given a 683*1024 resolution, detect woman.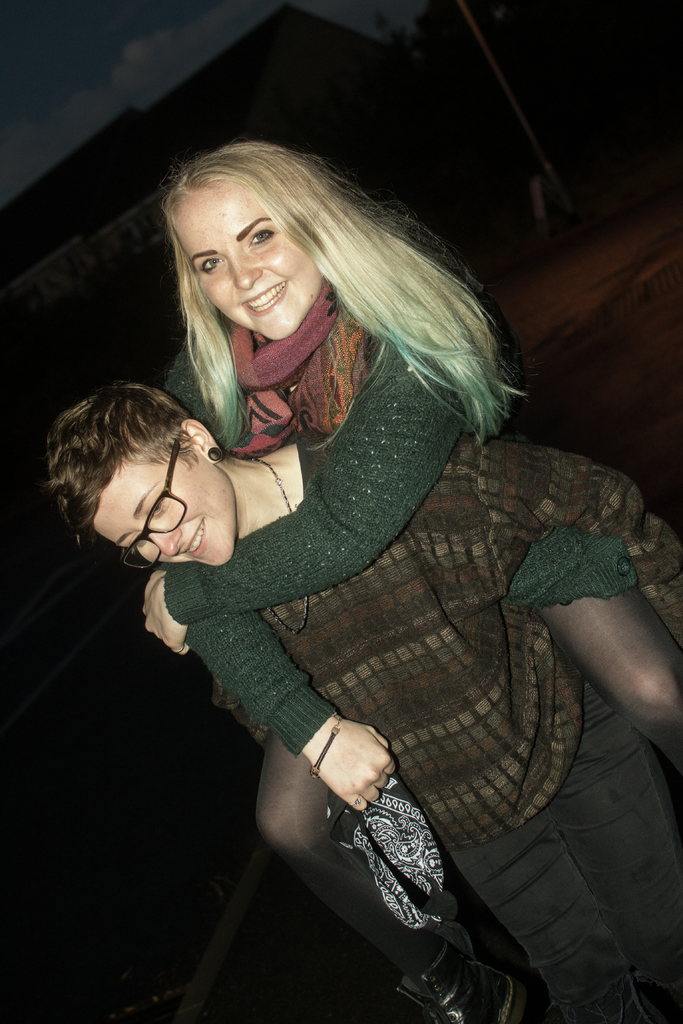
x1=45, y1=382, x2=682, y2=1023.
